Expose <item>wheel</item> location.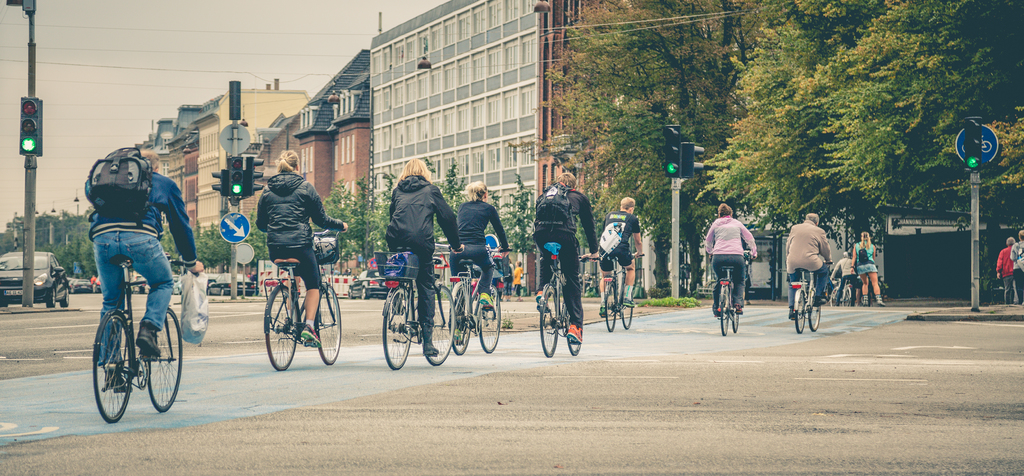
Exposed at [808, 304, 821, 332].
